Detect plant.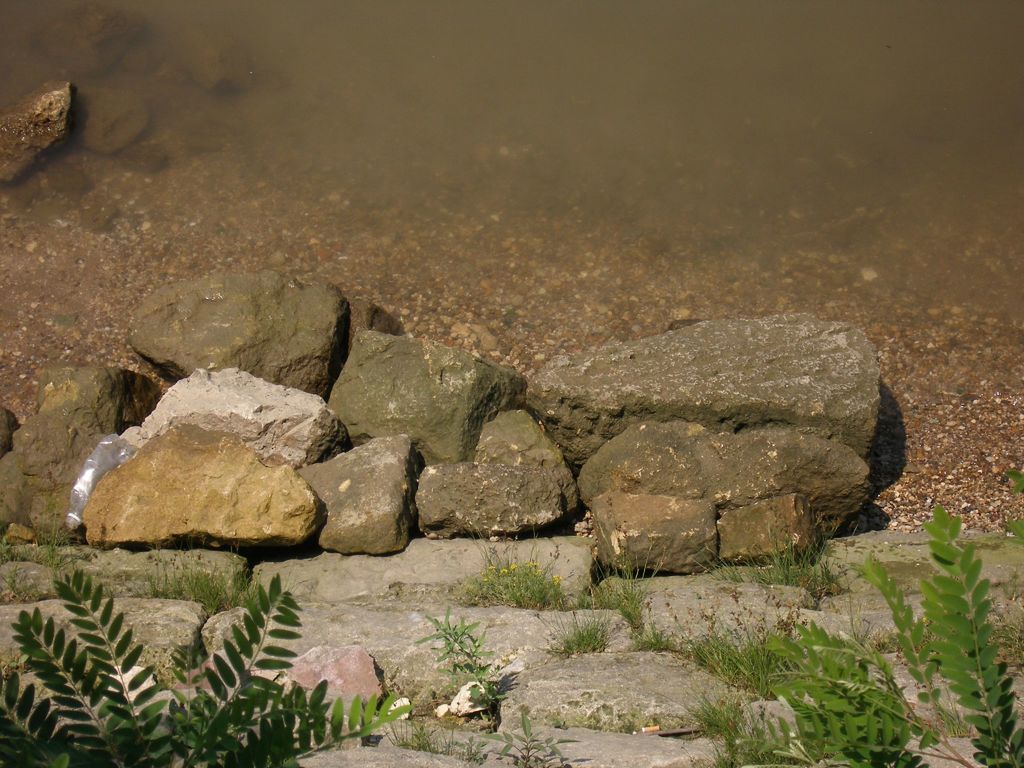
Detected at bbox=(694, 515, 837, 598).
